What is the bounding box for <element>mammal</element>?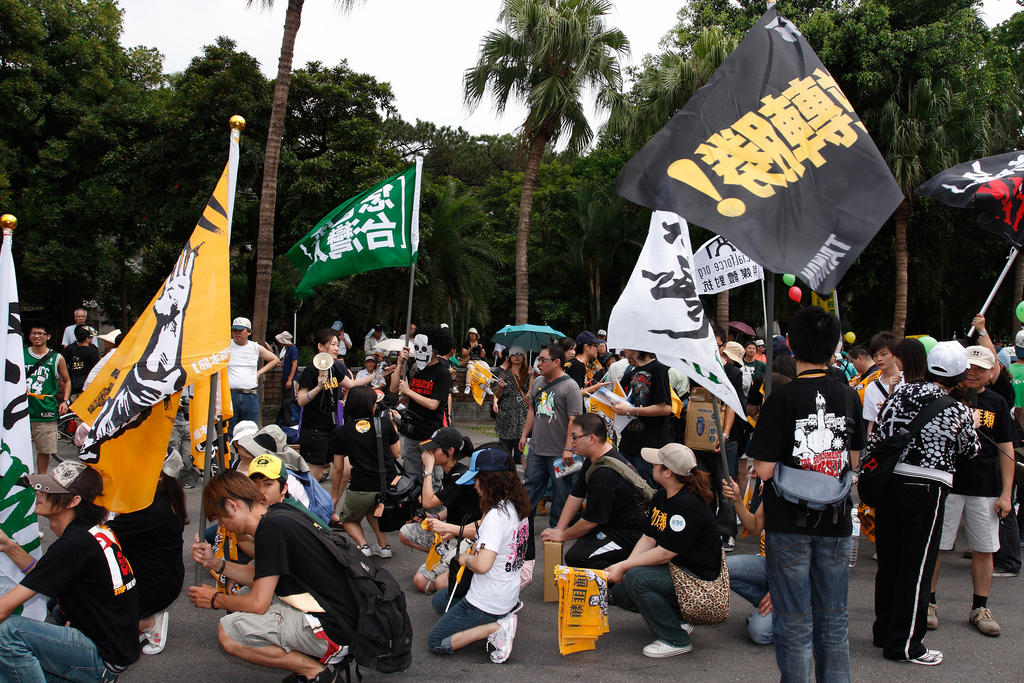
605:441:721:658.
